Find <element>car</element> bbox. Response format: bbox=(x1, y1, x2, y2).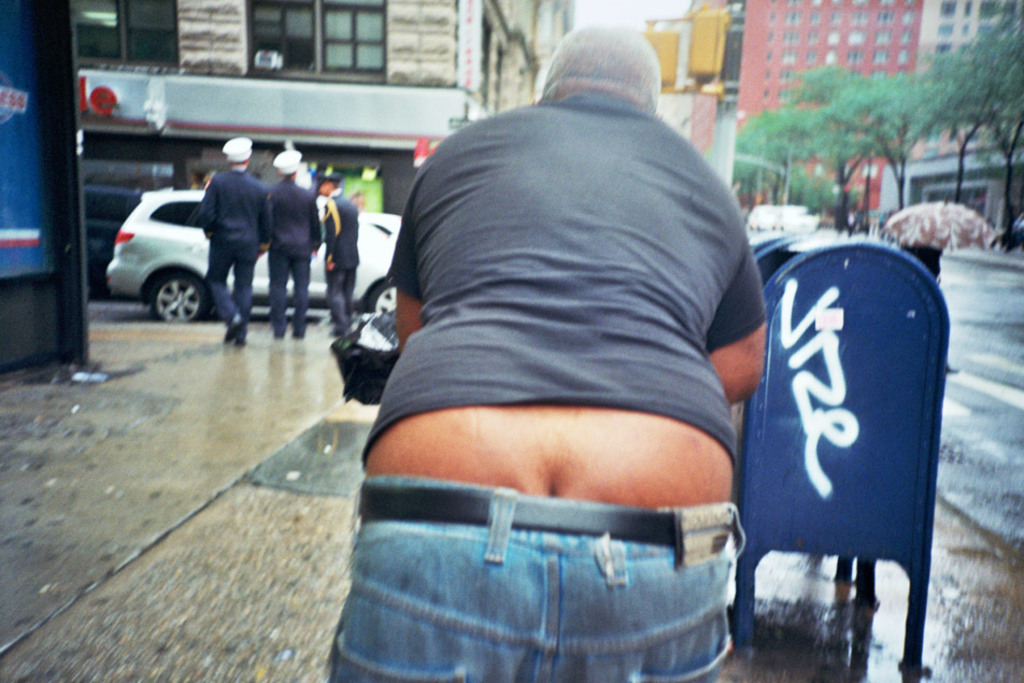
bbox=(108, 187, 396, 321).
